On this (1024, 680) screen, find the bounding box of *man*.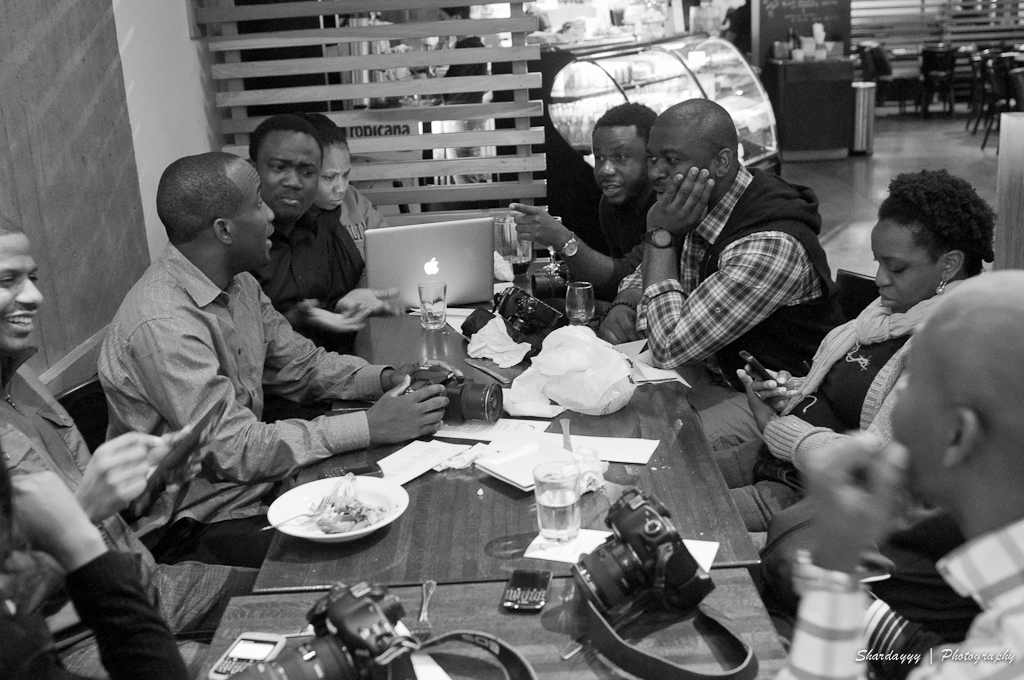
Bounding box: box(506, 105, 660, 301).
